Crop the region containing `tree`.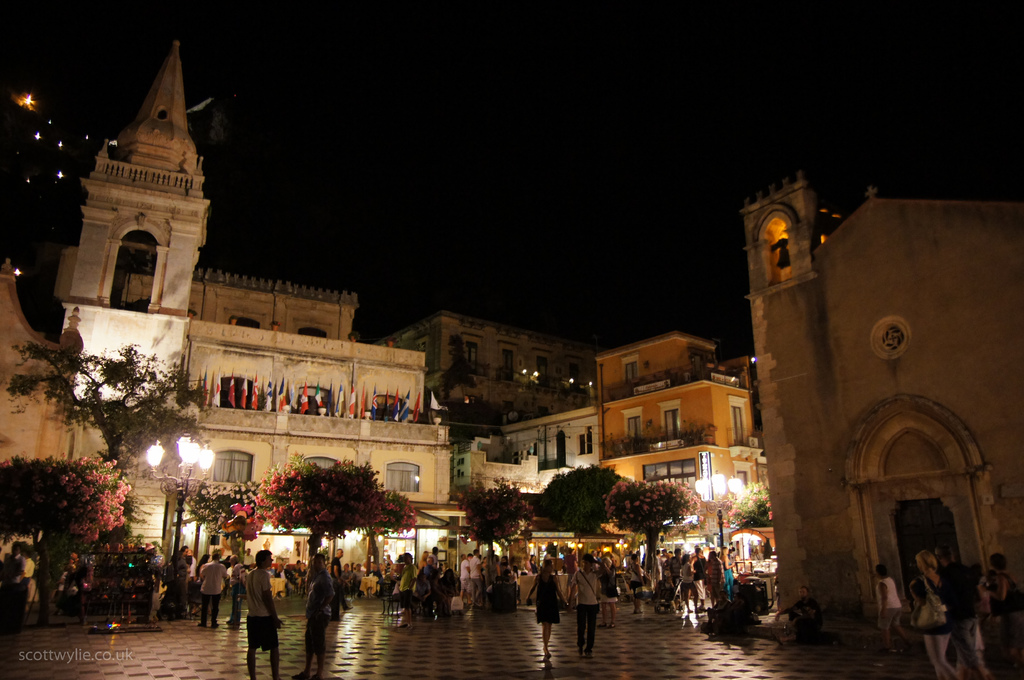
Crop region: <box>538,466,634,546</box>.
